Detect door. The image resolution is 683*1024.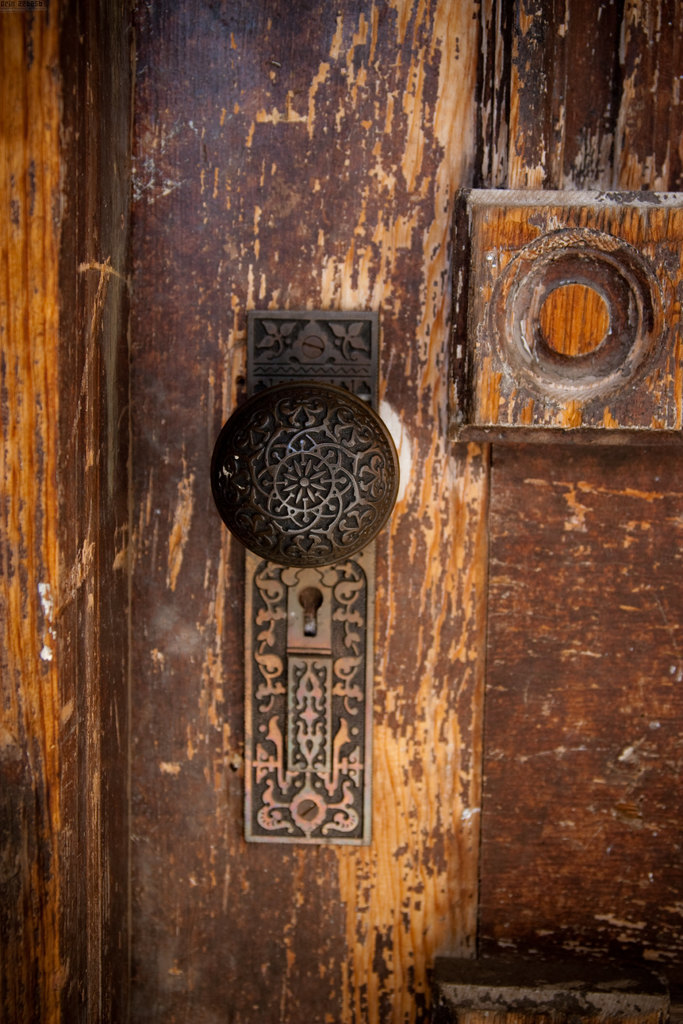
[left=86, top=0, right=682, bottom=1023].
